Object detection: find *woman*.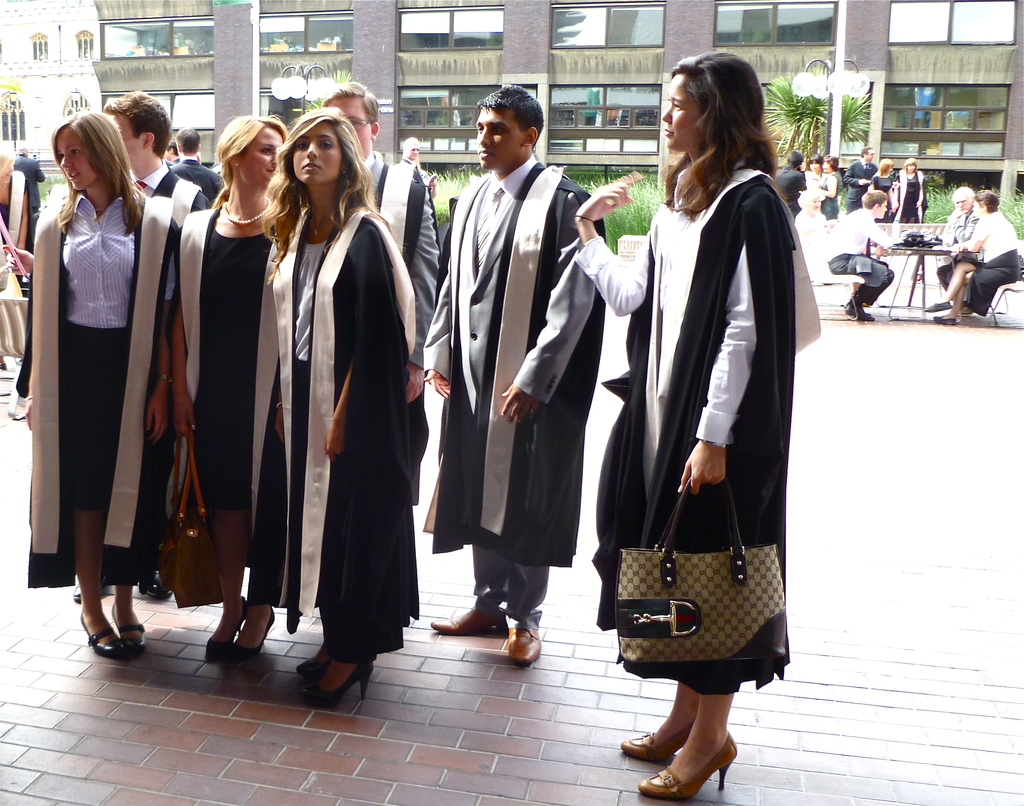
[x1=262, y1=93, x2=407, y2=720].
